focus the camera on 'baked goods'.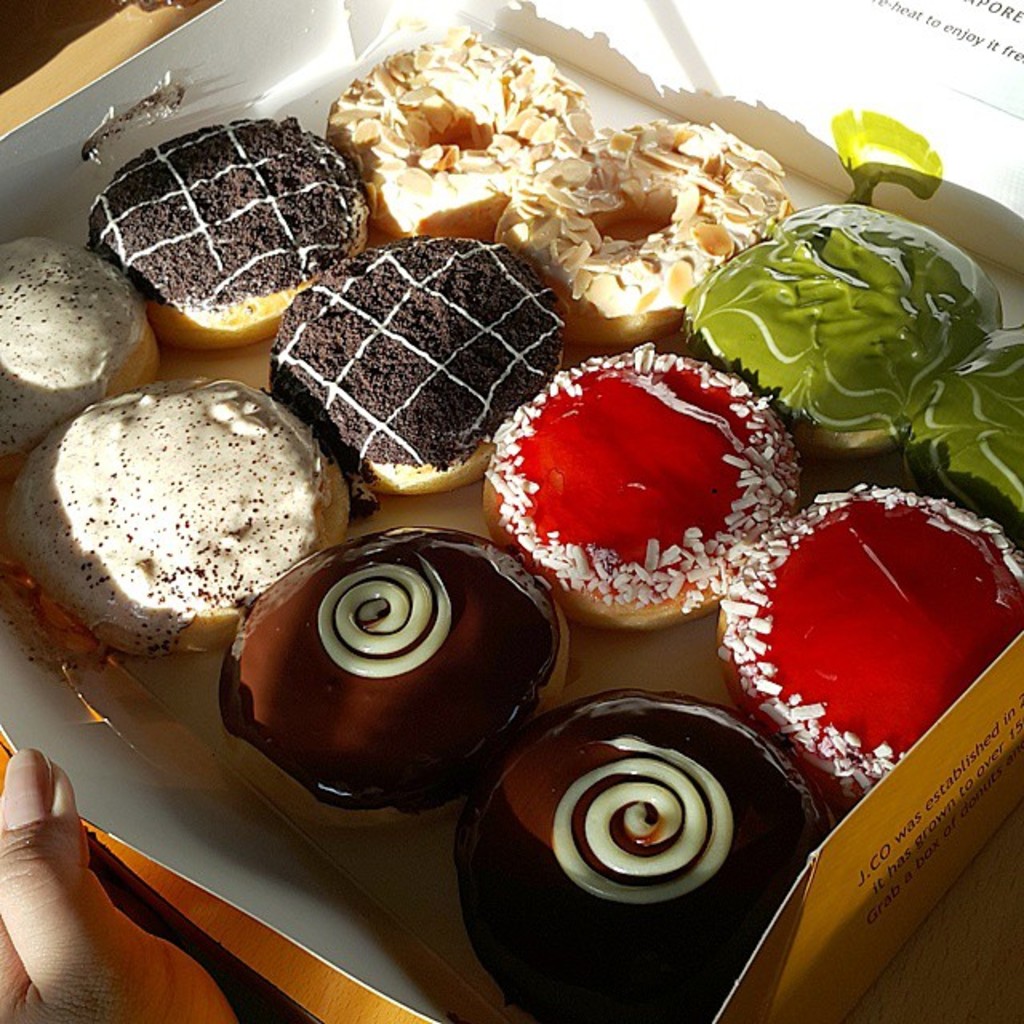
Focus region: select_region(710, 485, 1022, 806).
